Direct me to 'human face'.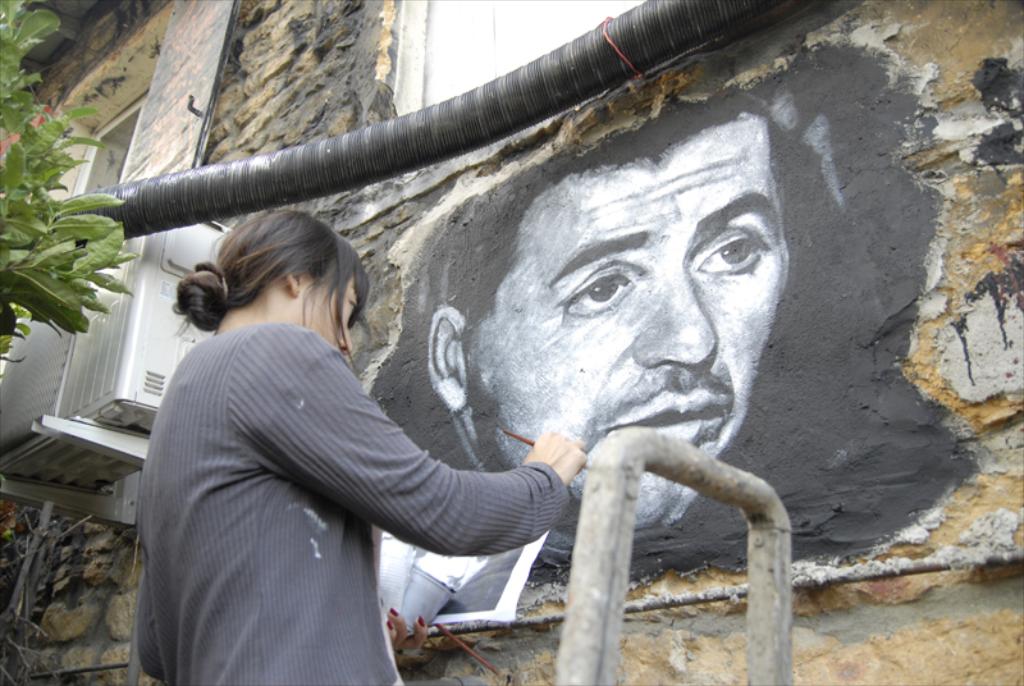
Direction: <region>297, 266, 361, 357</region>.
